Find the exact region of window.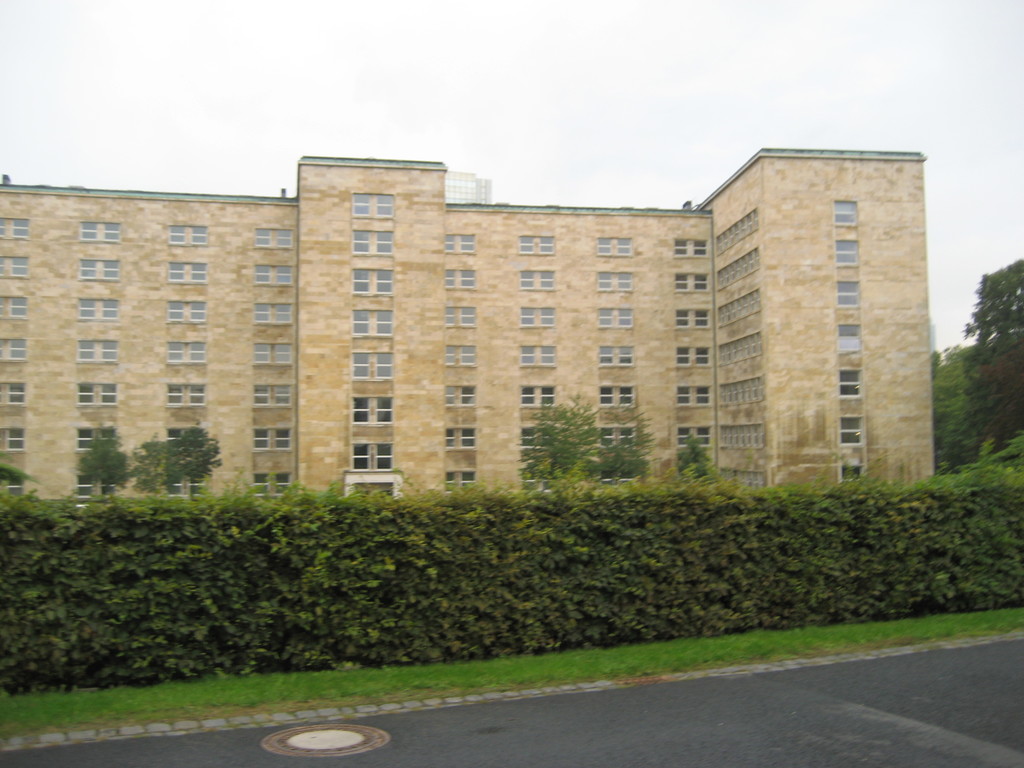
Exact region: 448:383:476:406.
